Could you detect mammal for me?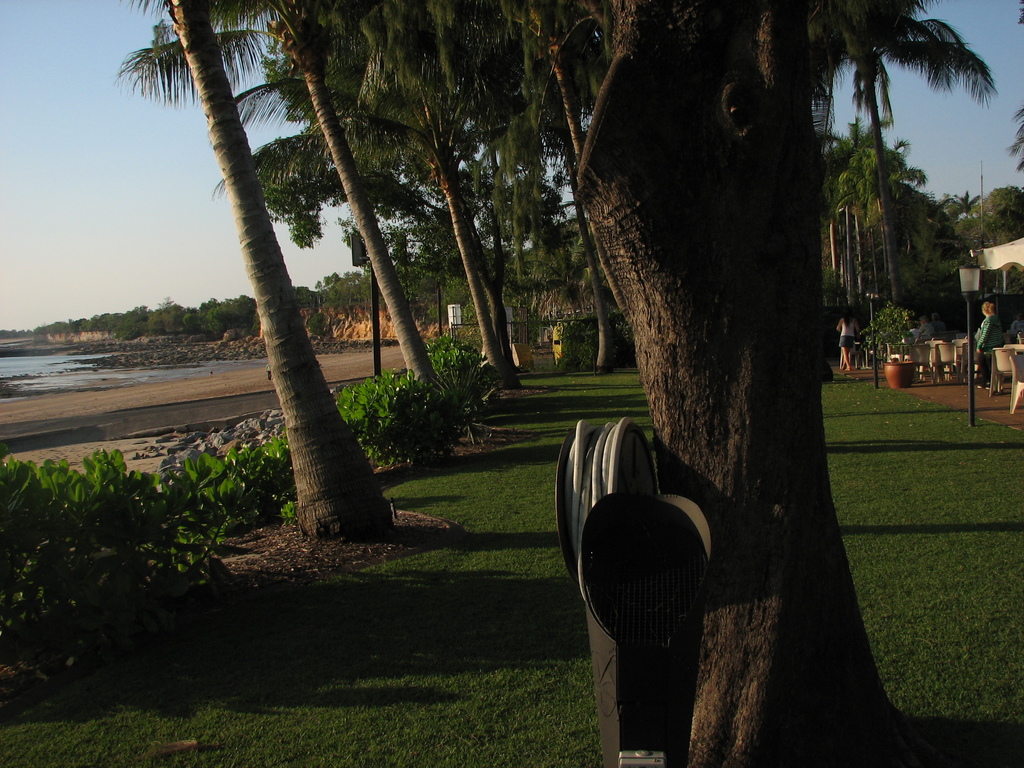
Detection result: {"left": 918, "top": 314, "right": 932, "bottom": 337}.
